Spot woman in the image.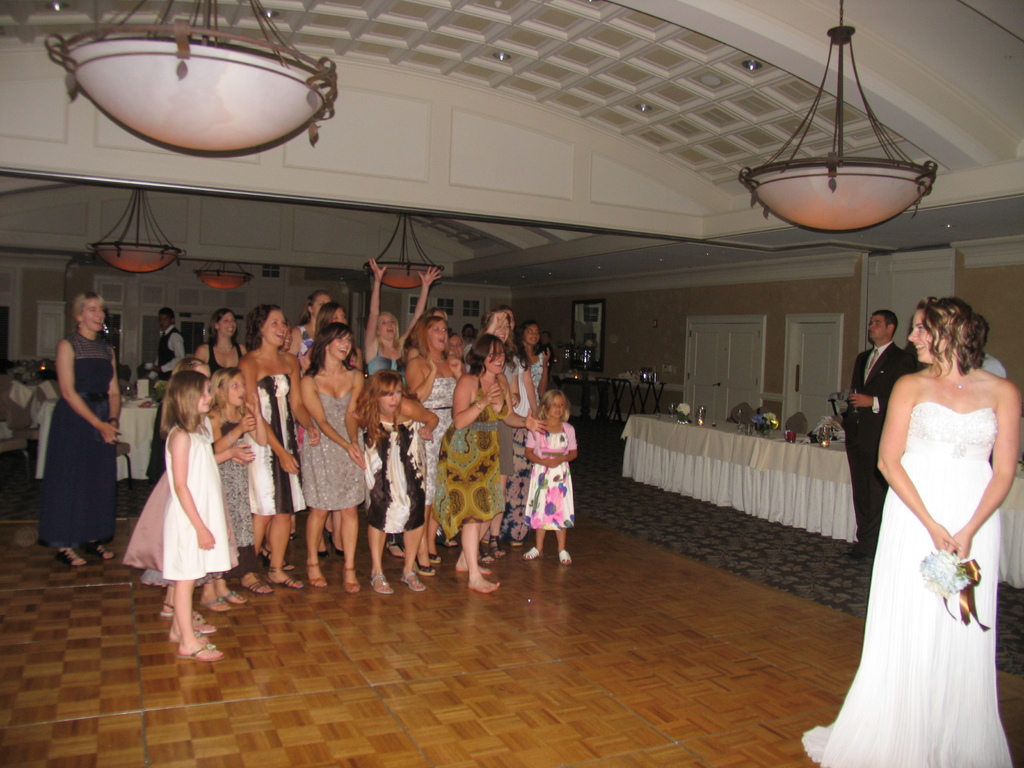
woman found at bbox=(518, 319, 550, 413).
